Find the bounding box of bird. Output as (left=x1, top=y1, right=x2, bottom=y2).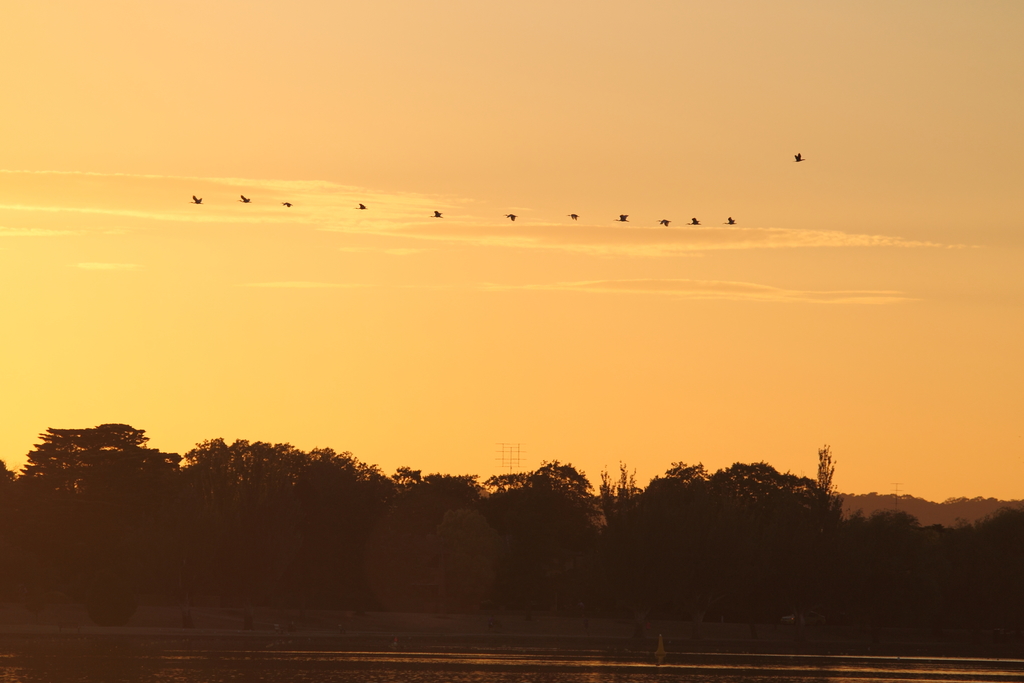
(left=428, top=210, right=445, bottom=220).
